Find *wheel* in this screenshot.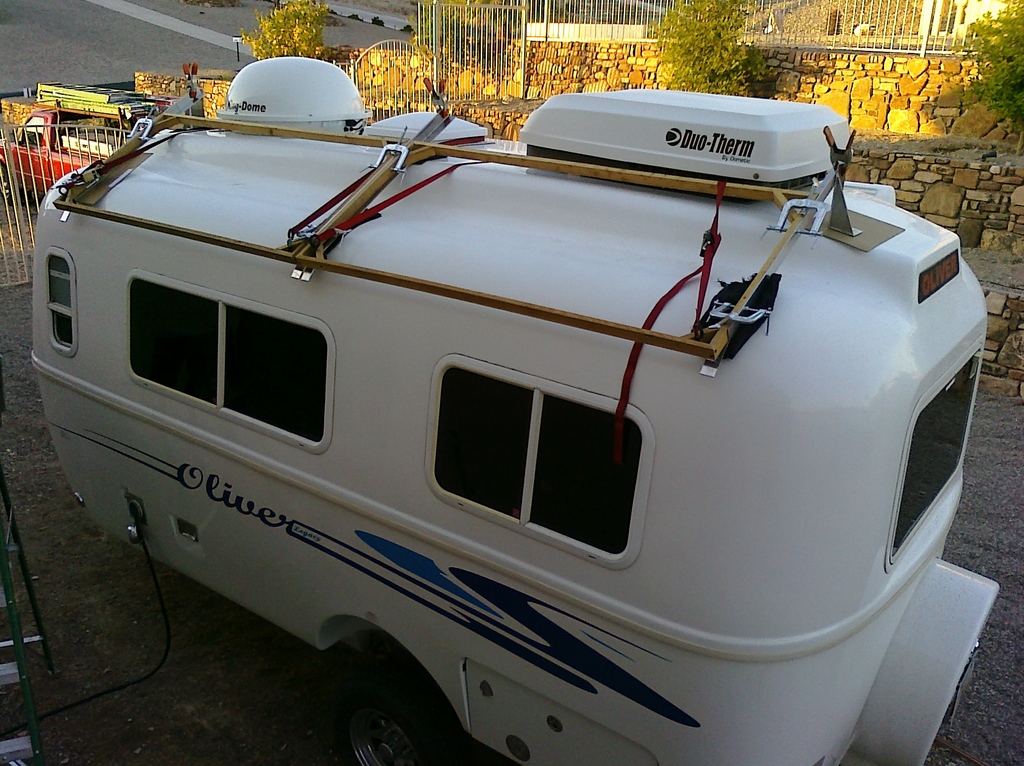
The bounding box for *wheel* is select_region(335, 644, 469, 765).
